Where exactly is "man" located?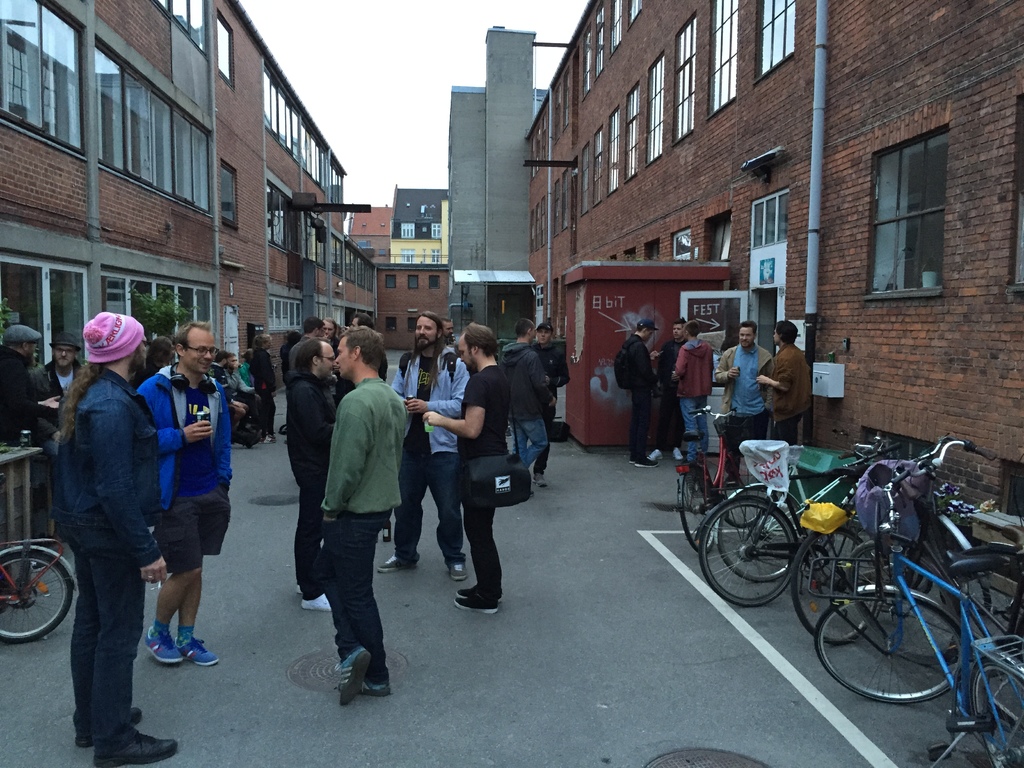
Its bounding box is l=0, t=321, r=63, b=444.
